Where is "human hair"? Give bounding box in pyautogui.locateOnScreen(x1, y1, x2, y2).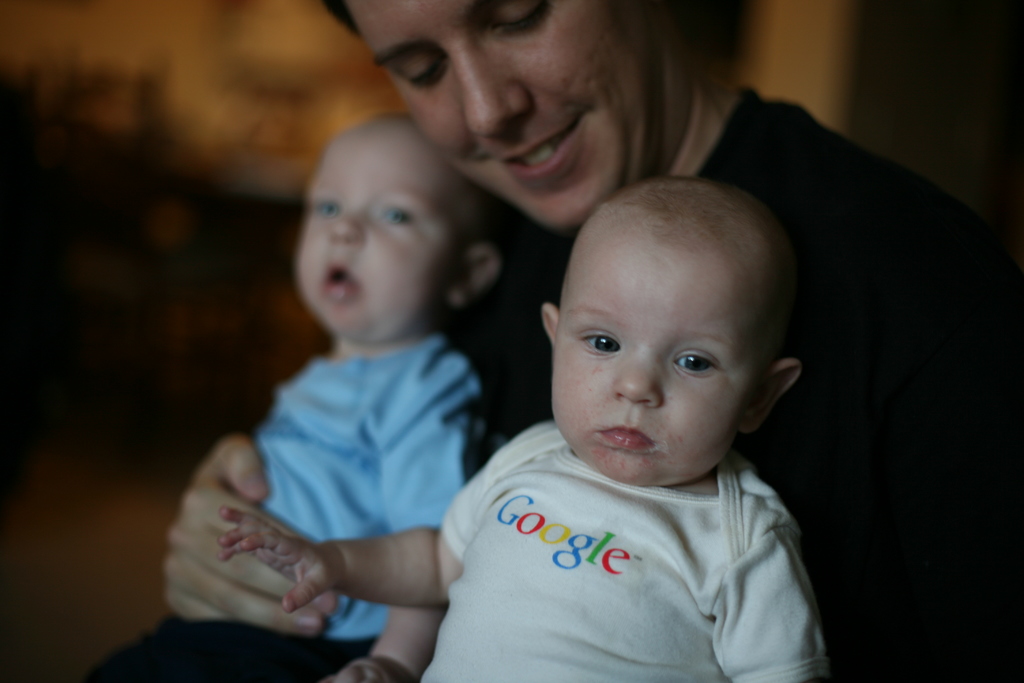
pyautogui.locateOnScreen(563, 173, 787, 349).
